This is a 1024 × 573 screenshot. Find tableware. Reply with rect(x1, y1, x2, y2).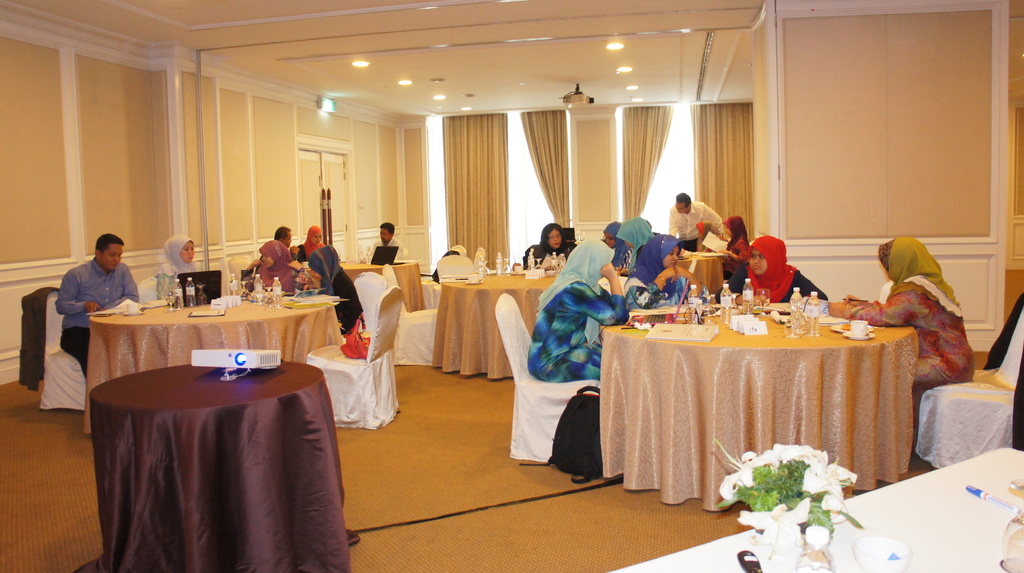
rect(168, 290, 175, 307).
